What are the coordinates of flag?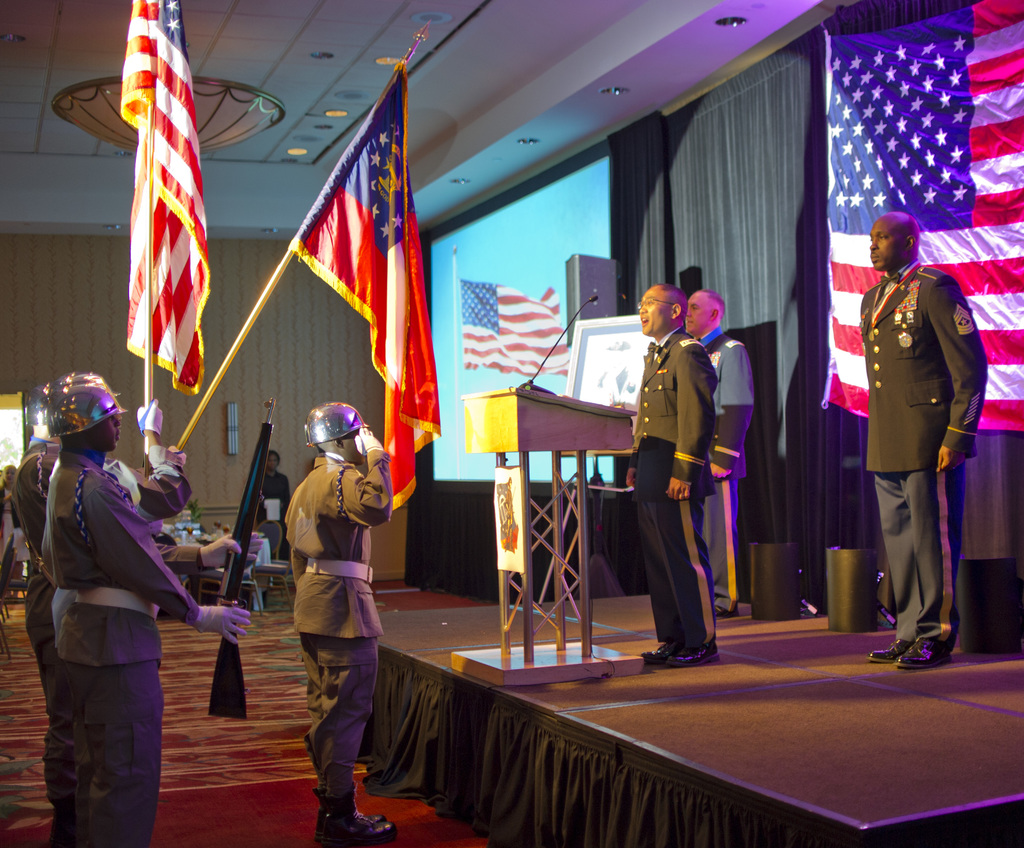
<bbox>820, 0, 1023, 428</bbox>.
